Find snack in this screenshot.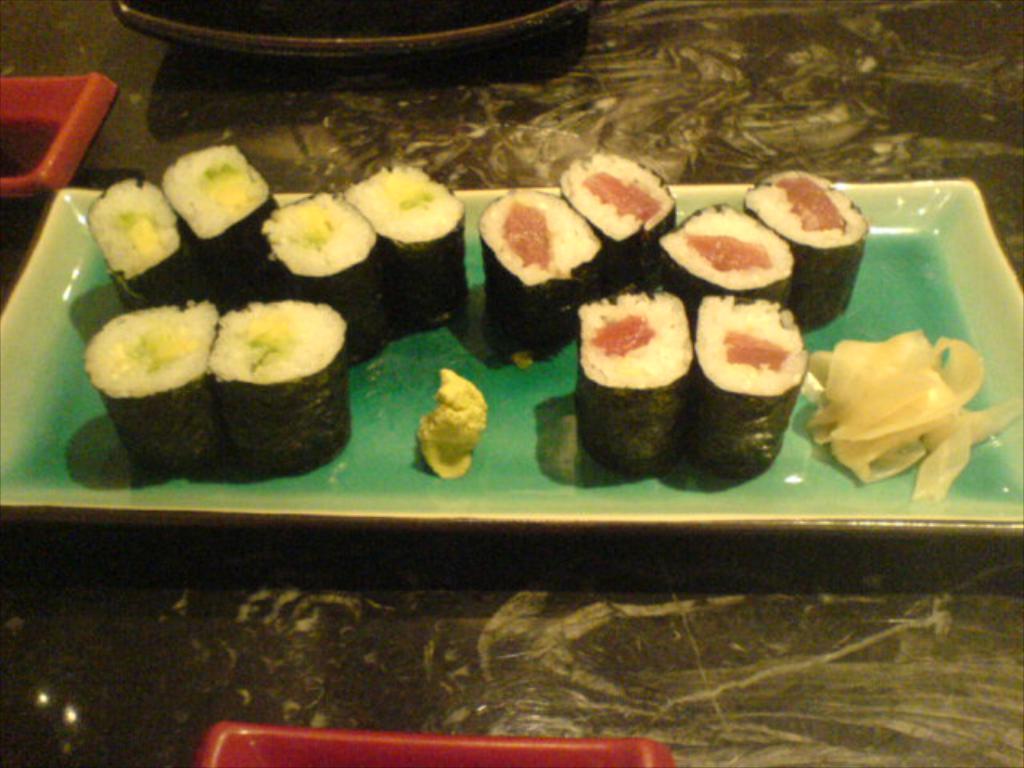
The bounding box for snack is box(746, 160, 882, 330).
